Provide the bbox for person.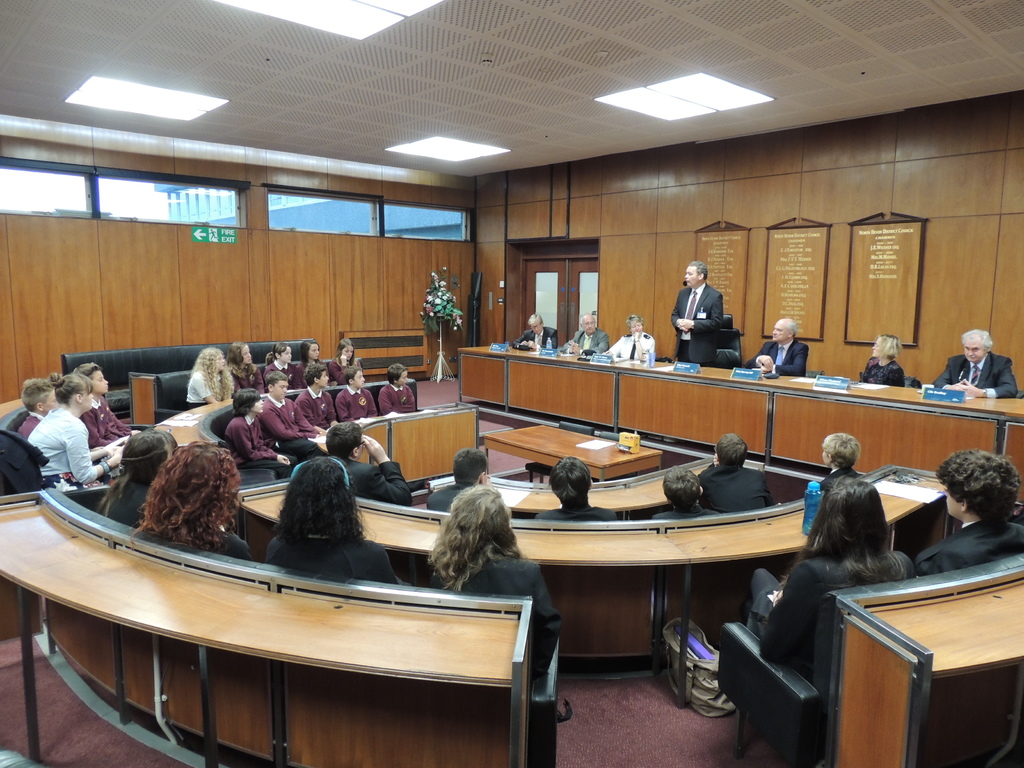
{"x1": 138, "y1": 441, "x2": 255, "y2": 566}.
